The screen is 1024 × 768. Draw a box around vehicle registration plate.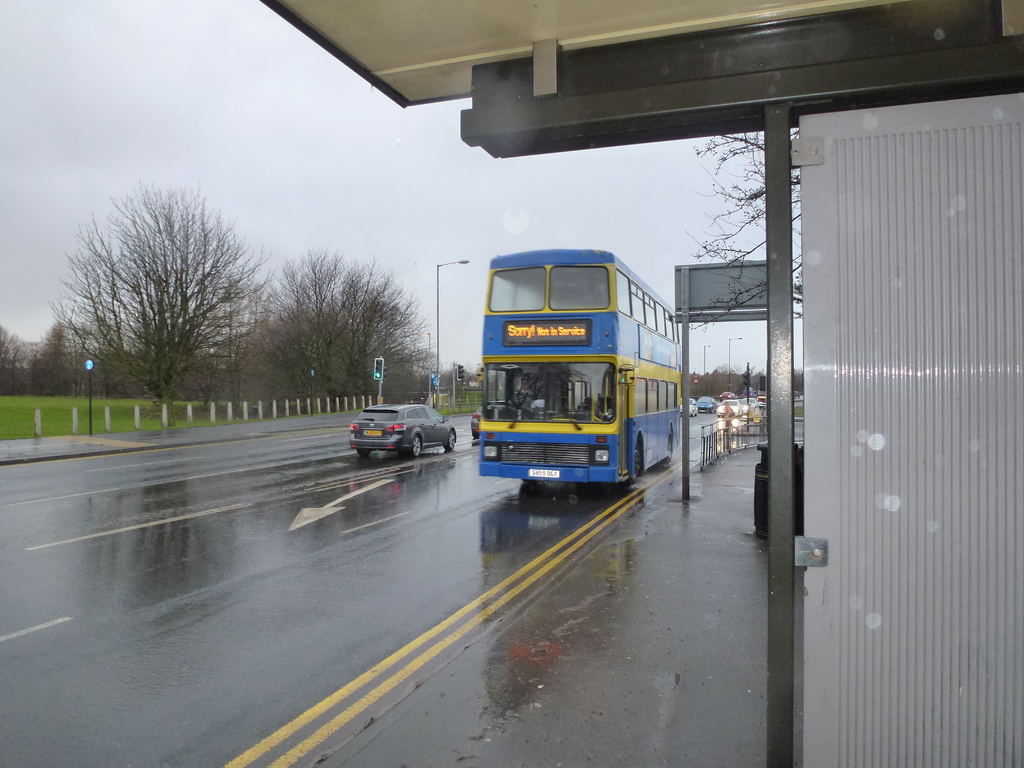
[365, 430, 381, 433].
